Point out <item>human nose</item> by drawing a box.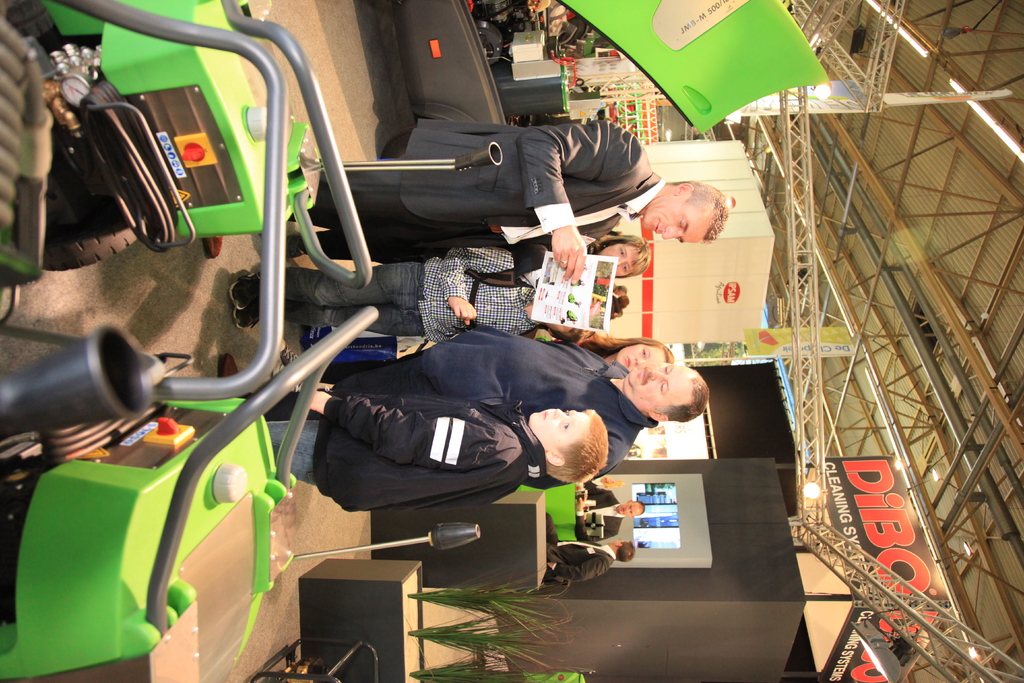
pyautogui.locateOnScreen(551, 408, 572, 420).
